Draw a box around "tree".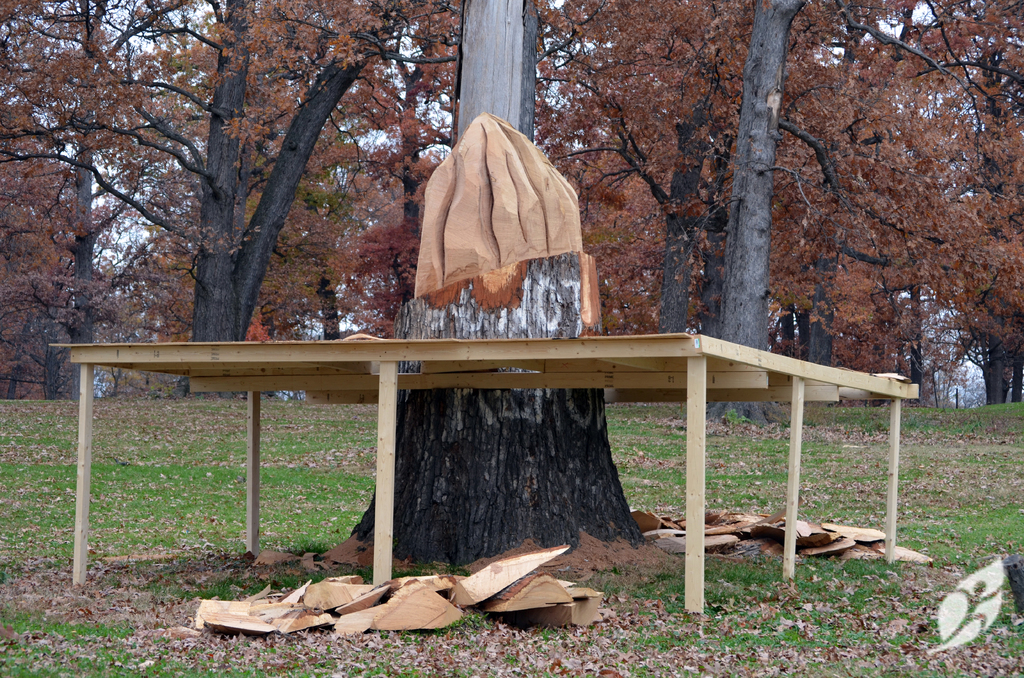
detection(767, 0, 835, 442).
